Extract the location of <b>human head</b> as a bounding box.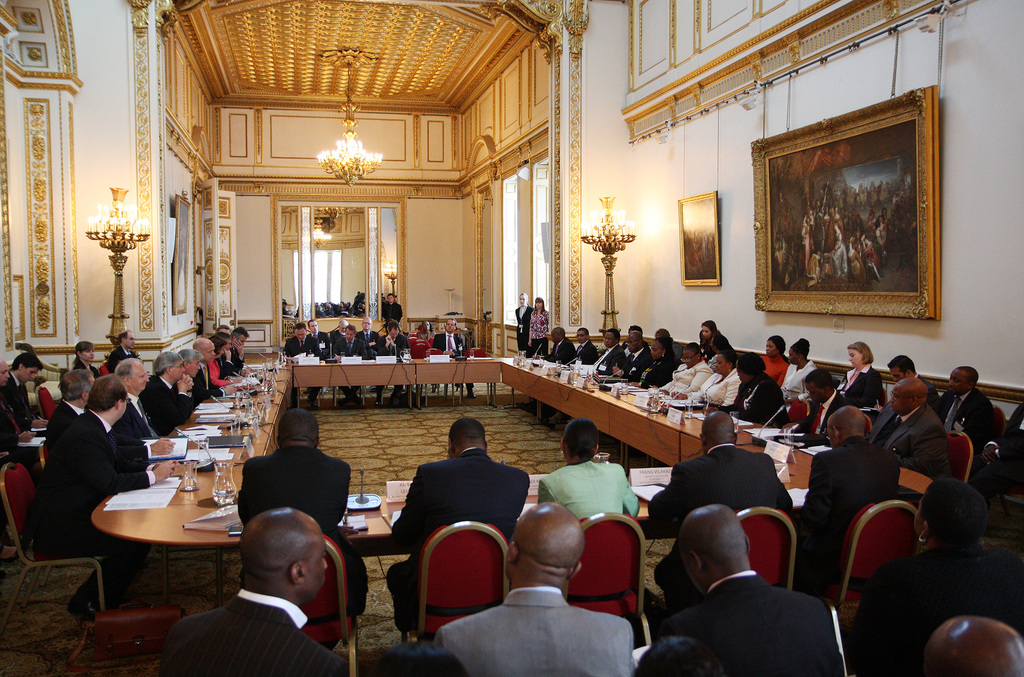
{"left": 59, "top": 370, "right": 94, "bottom": 401}.
